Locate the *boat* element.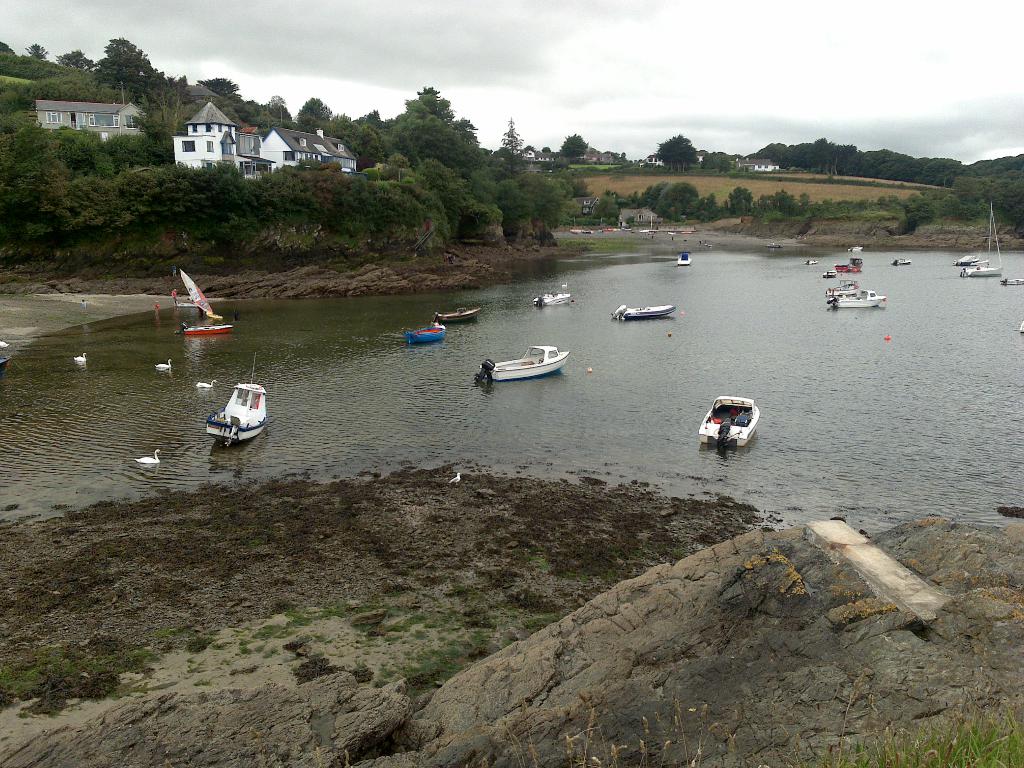
Element bbox: select_region(993, 276, 1023, 291).
